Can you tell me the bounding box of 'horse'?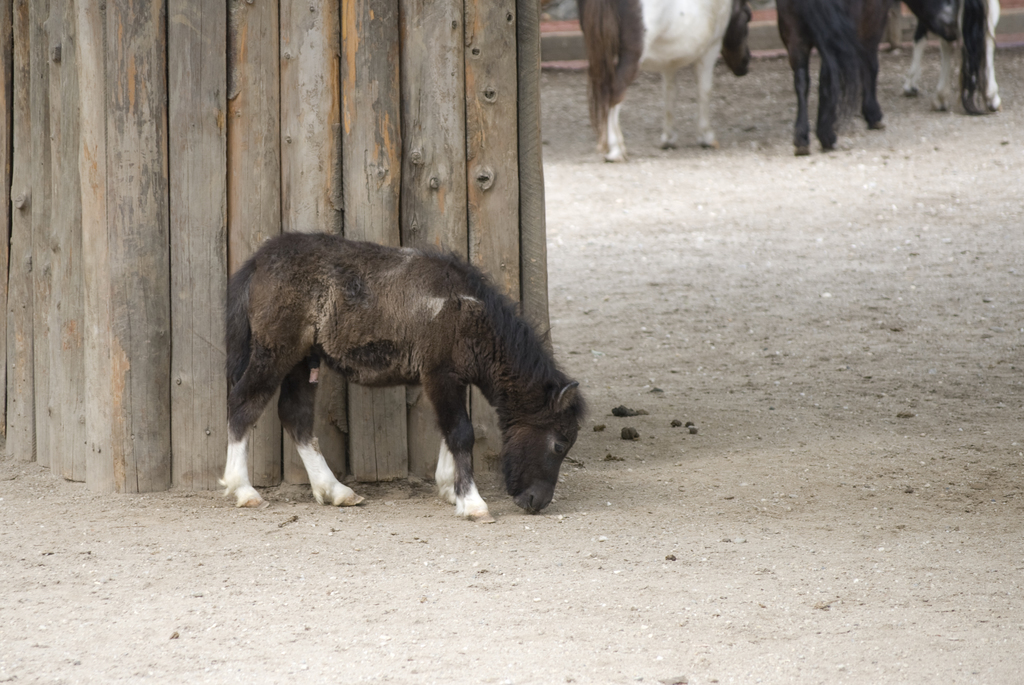
rect(771, 0, 893, 156).
